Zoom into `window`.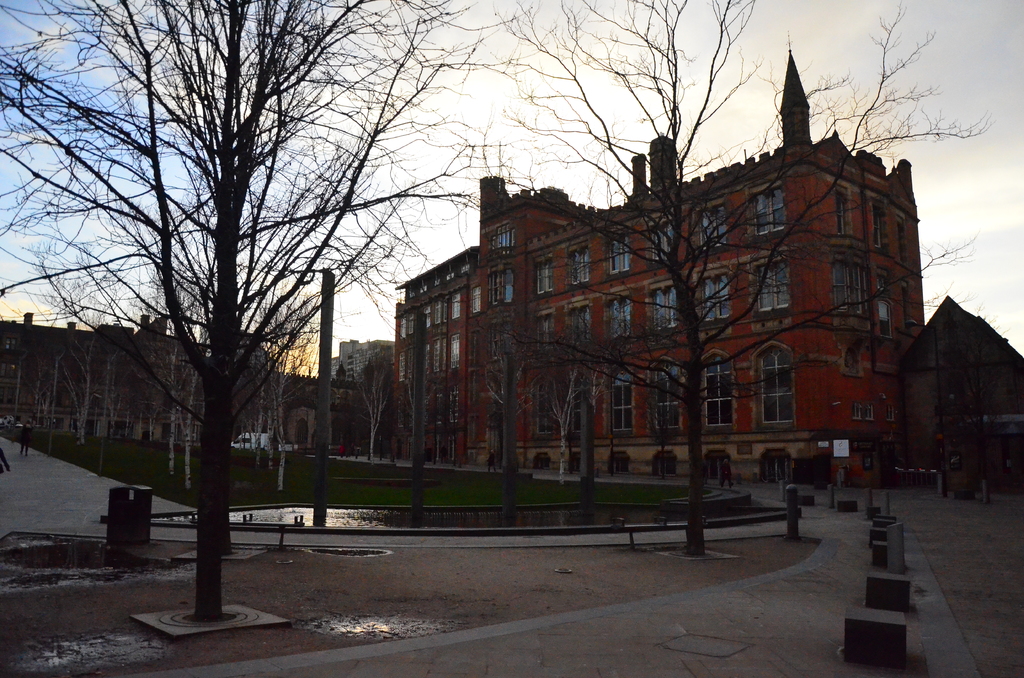
Zoom target: <region>0, 361, 15, 378</region>.
